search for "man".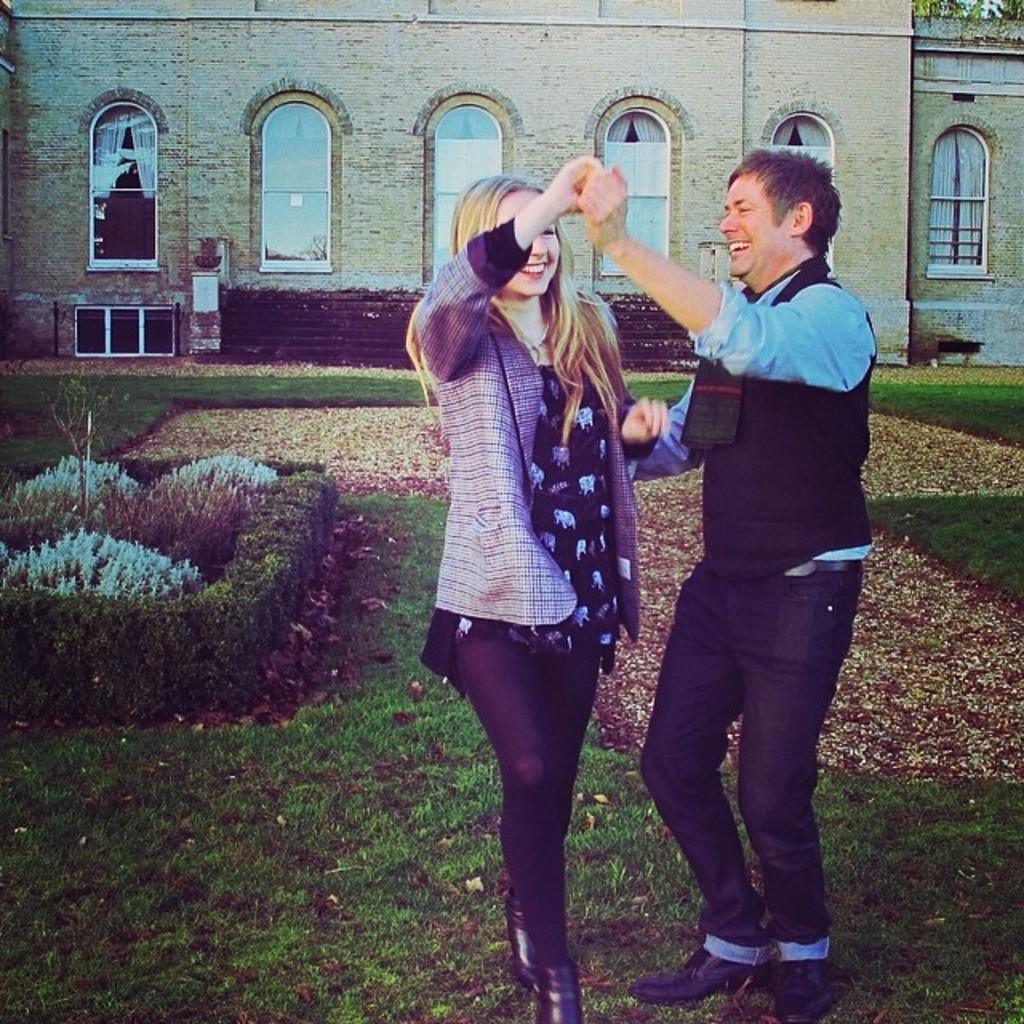
Found at select_region(576, 149, 874, 1022).
